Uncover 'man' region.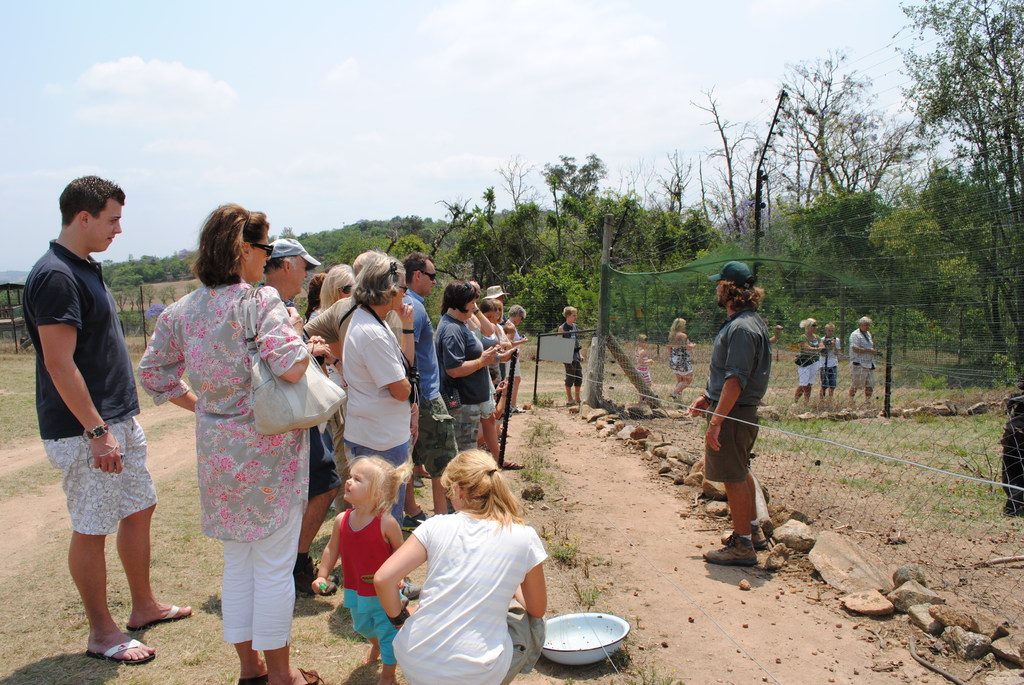
Uncovered: [262, 239, 326, 599].
